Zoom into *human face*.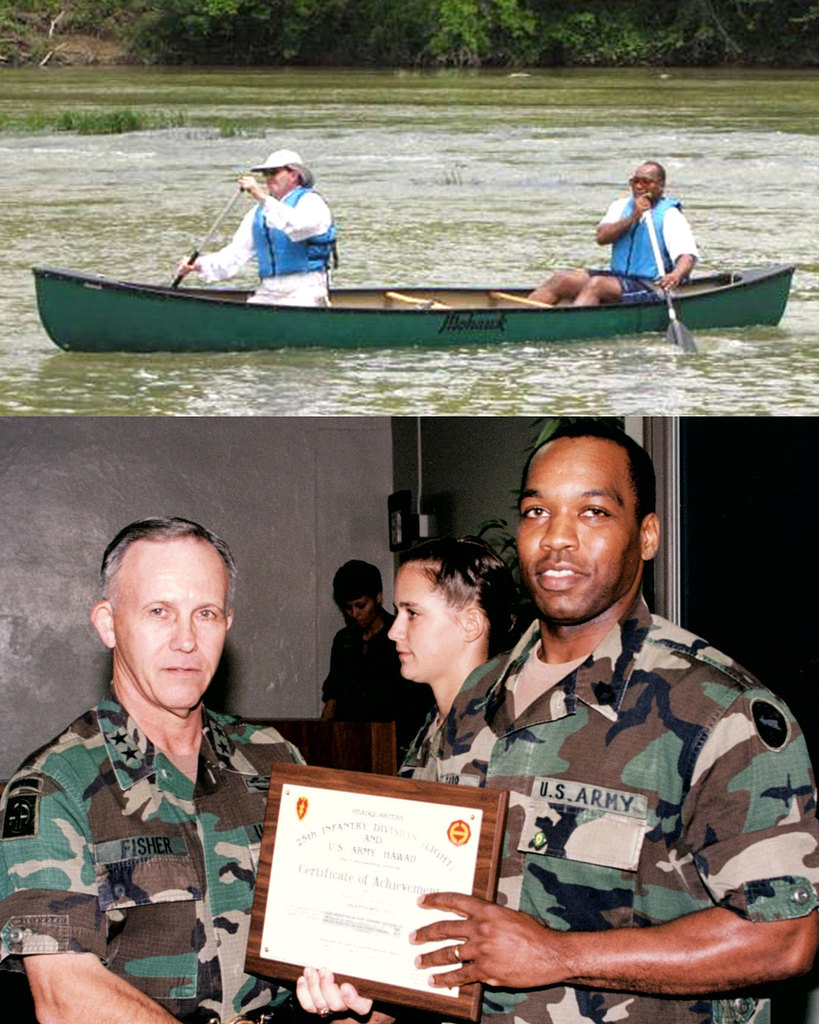
Zoom target: [377, 558, 472, 697].
